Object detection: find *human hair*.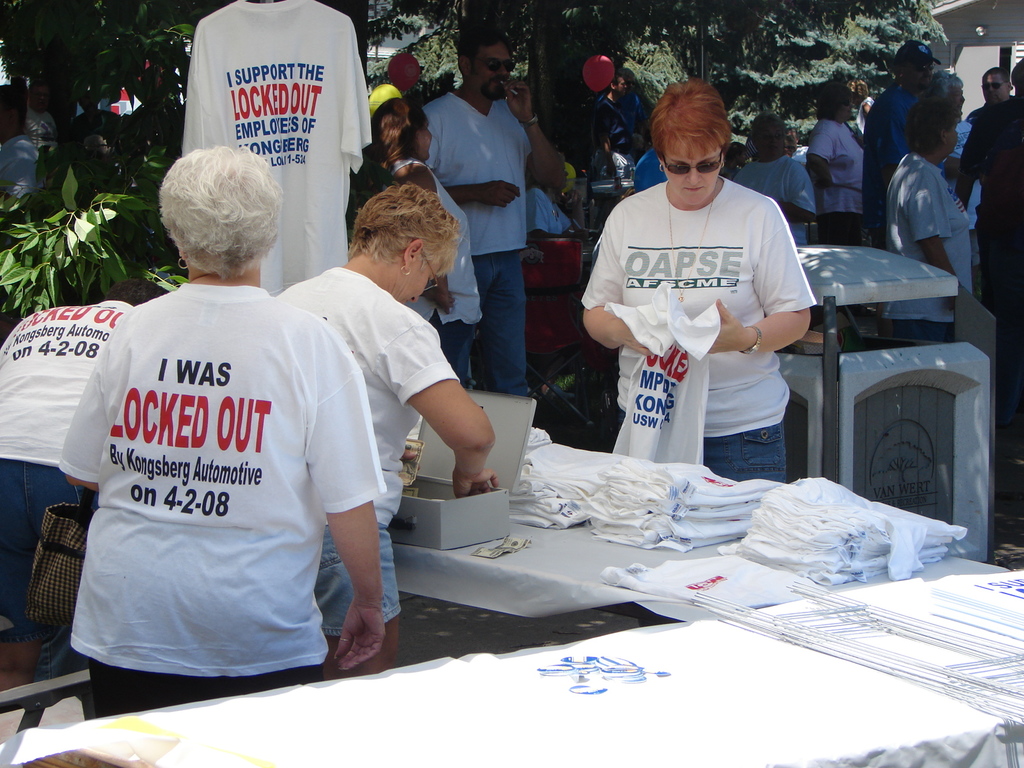
rect(751, 113, 782, 145).
